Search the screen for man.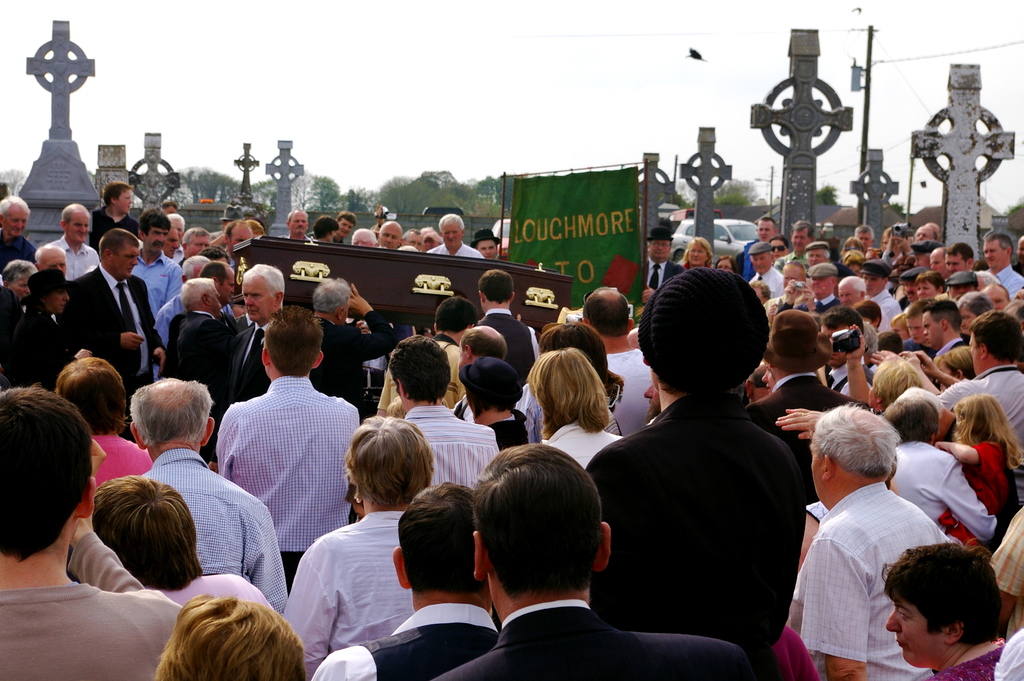
Found at l=428, t=212, r=486, b=267.
